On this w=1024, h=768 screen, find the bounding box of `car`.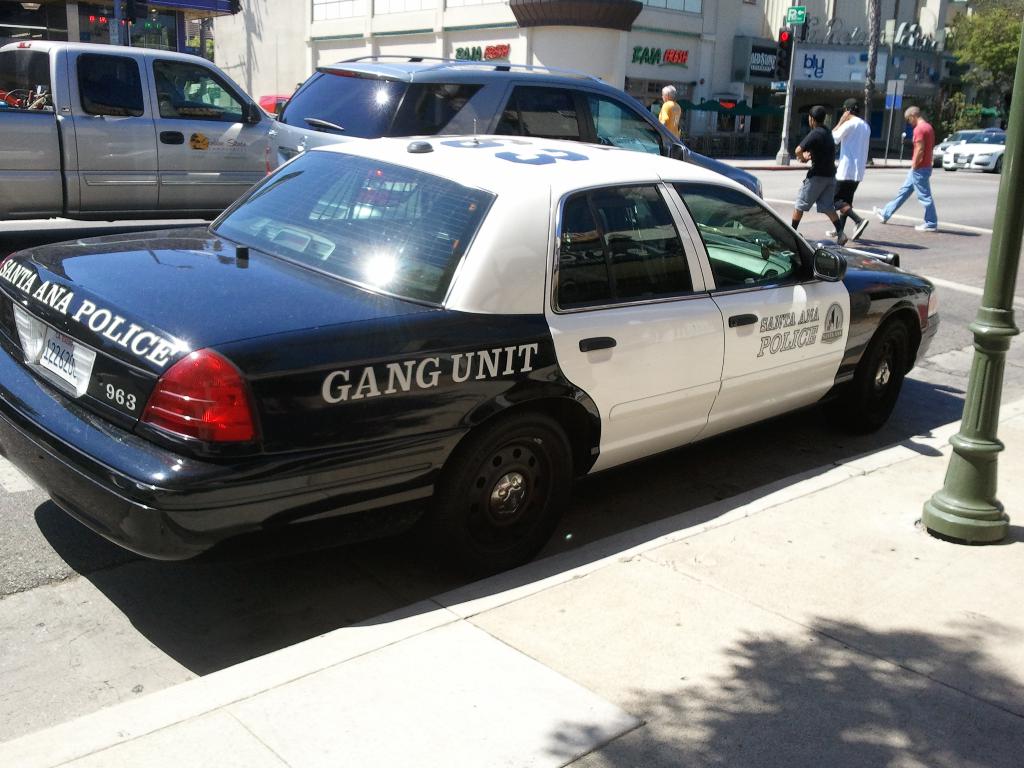
Bounding box: bbox(0, 120, 944, 564).
